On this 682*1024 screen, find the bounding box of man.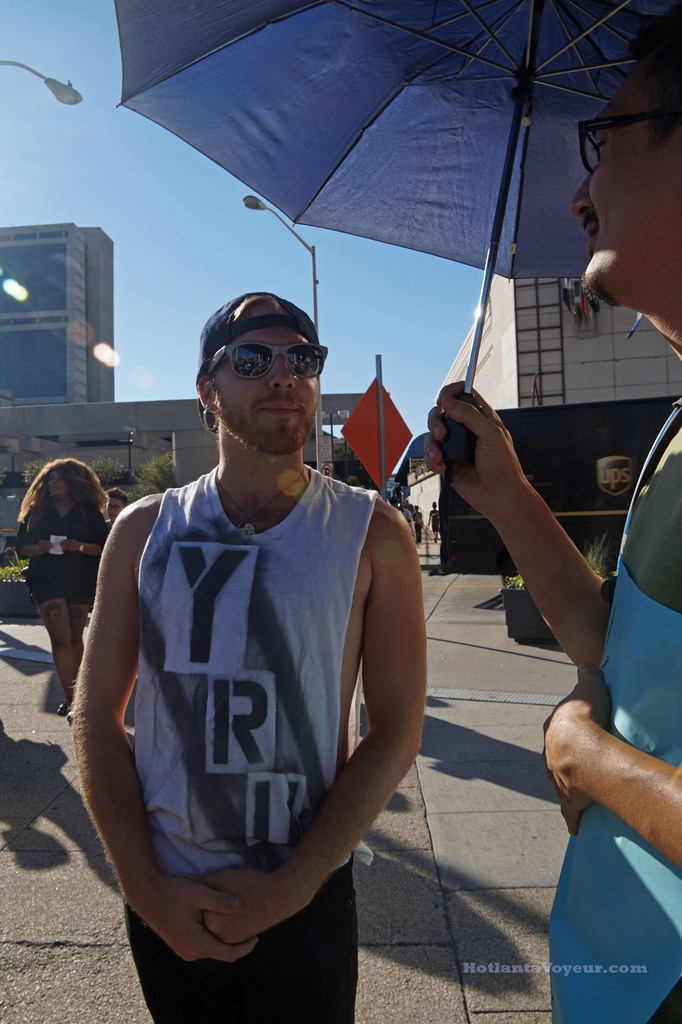
Bounding box: rect(396, 503, 418, 540).
